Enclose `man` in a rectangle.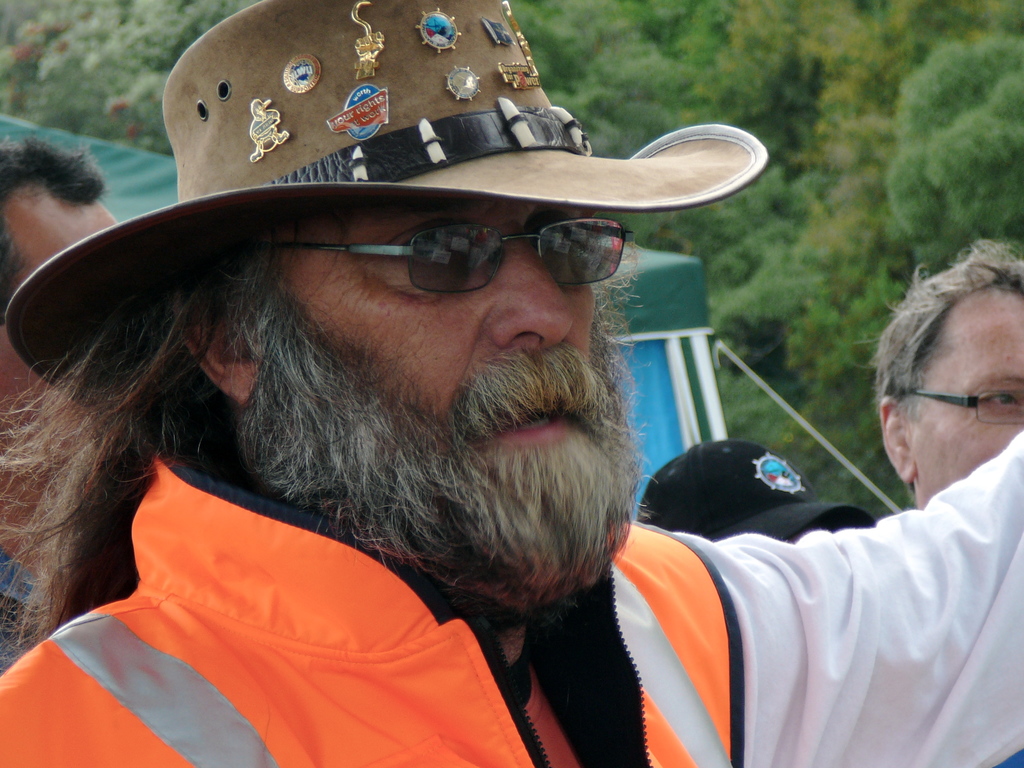
<region>874, 230, 1023, 514</region>.
